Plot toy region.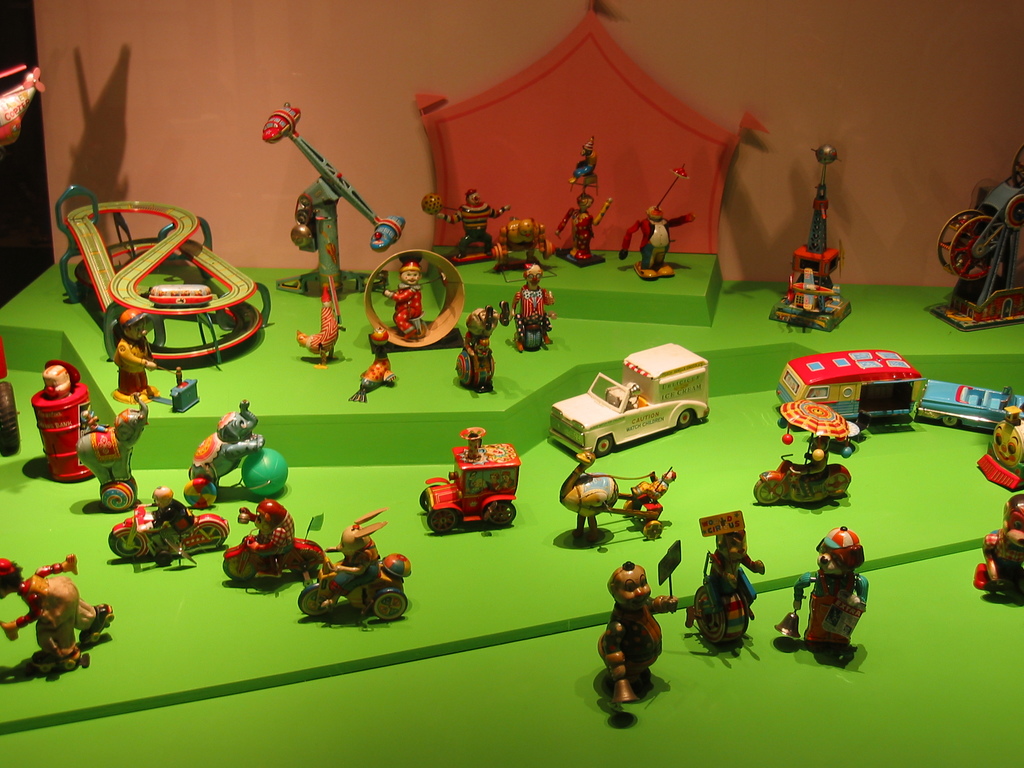
Plotted at <region>621, 228, 691, 280</region>.
